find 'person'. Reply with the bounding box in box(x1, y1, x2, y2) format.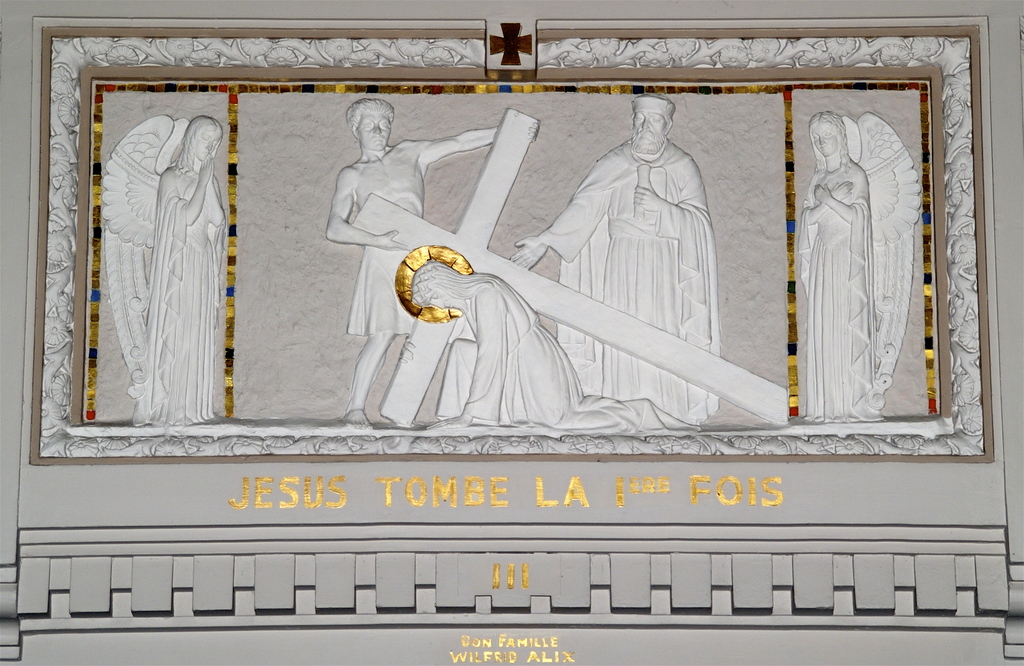
box(794, 110, 890, 420).
